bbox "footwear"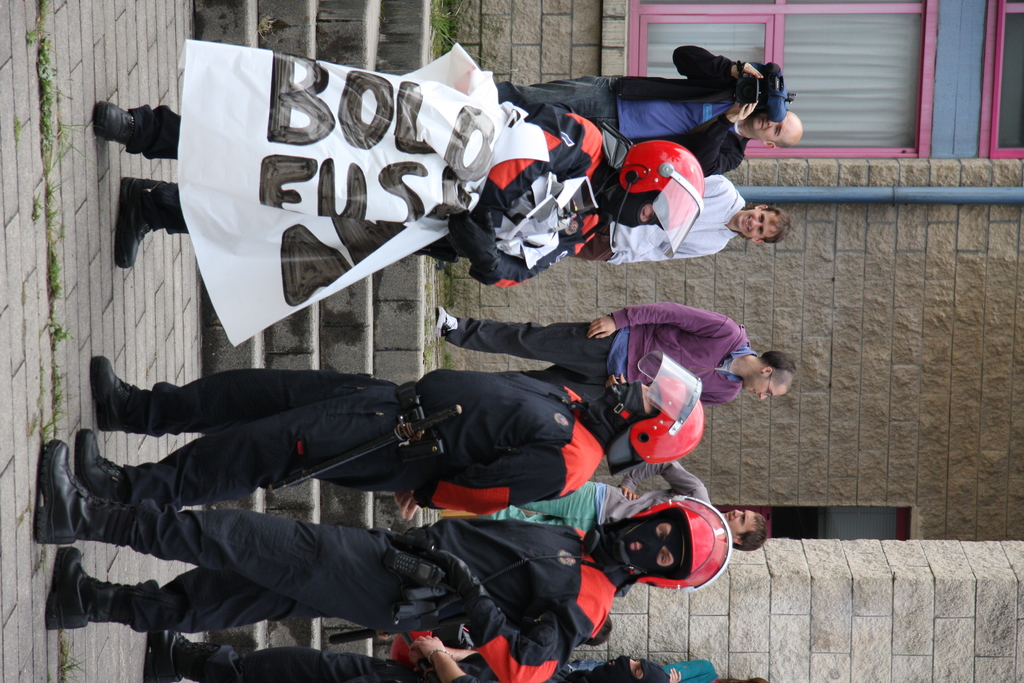
140 614 227 682
